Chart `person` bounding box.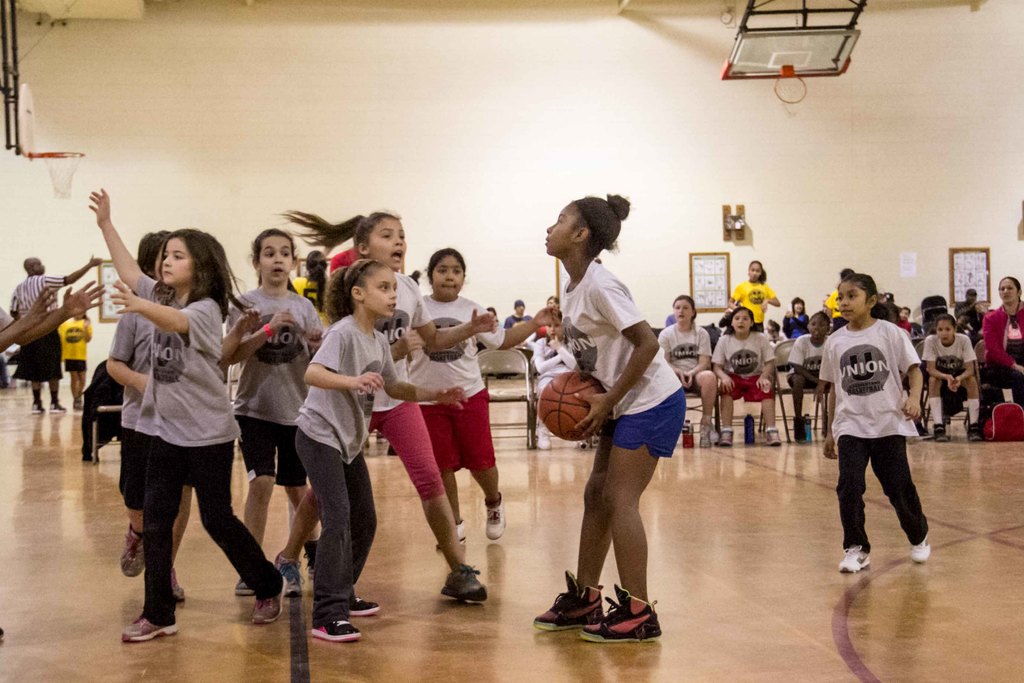
Charted: pyautogui.locateOnScreen(536, 312, 575, 450).
